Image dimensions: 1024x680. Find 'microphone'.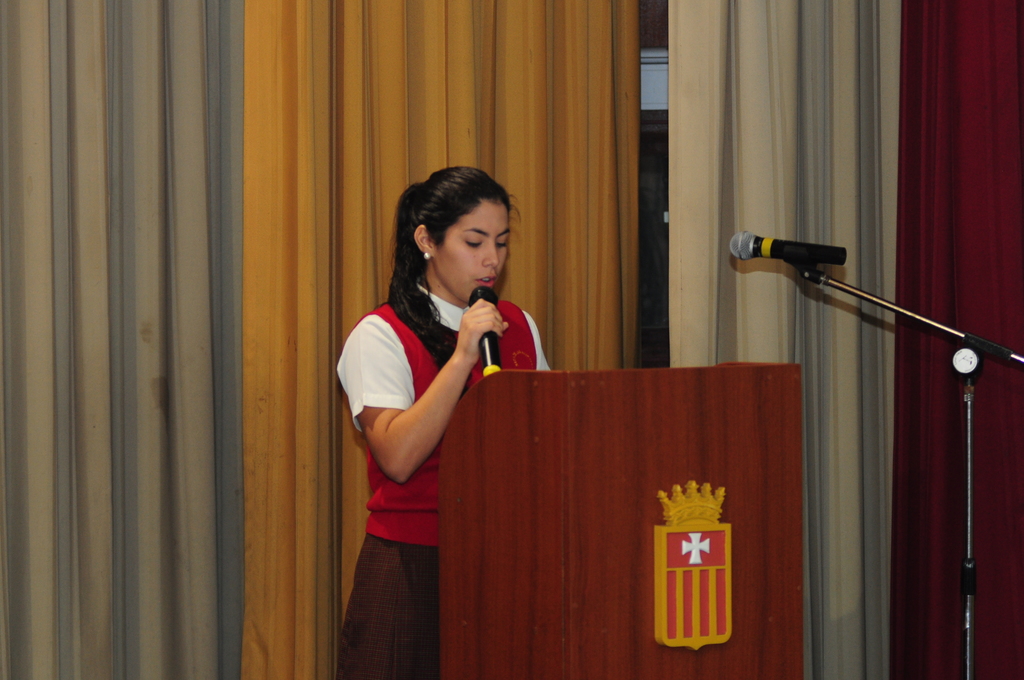
464,283,499,376.
